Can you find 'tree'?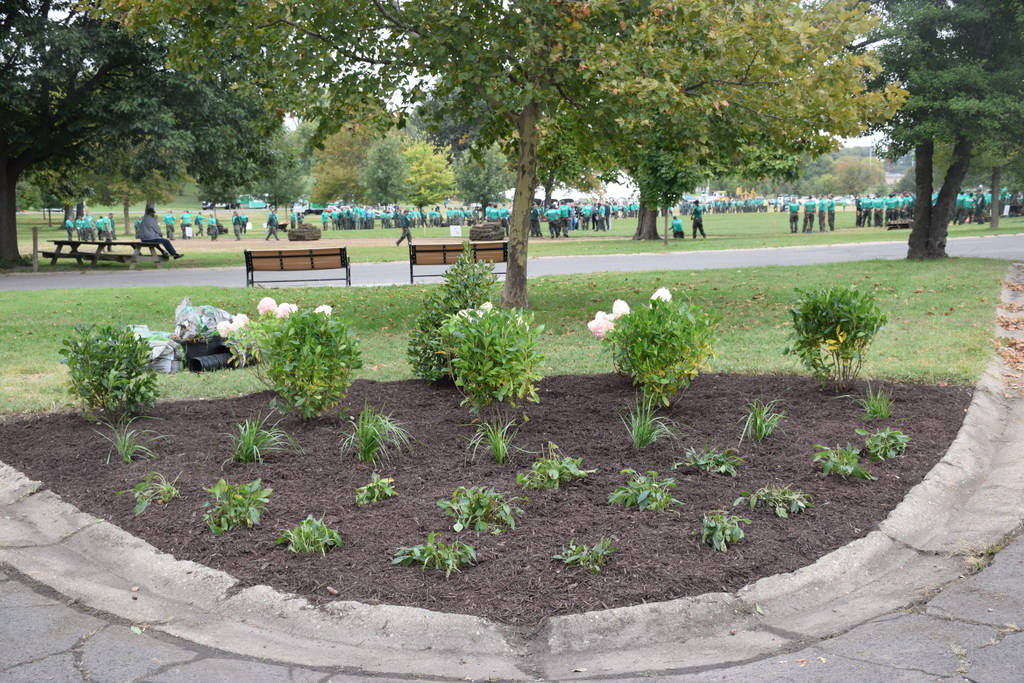
Yes, bounding box: {"x1": 246, "y1": 0, "x2": 769, "y2": 318}.
